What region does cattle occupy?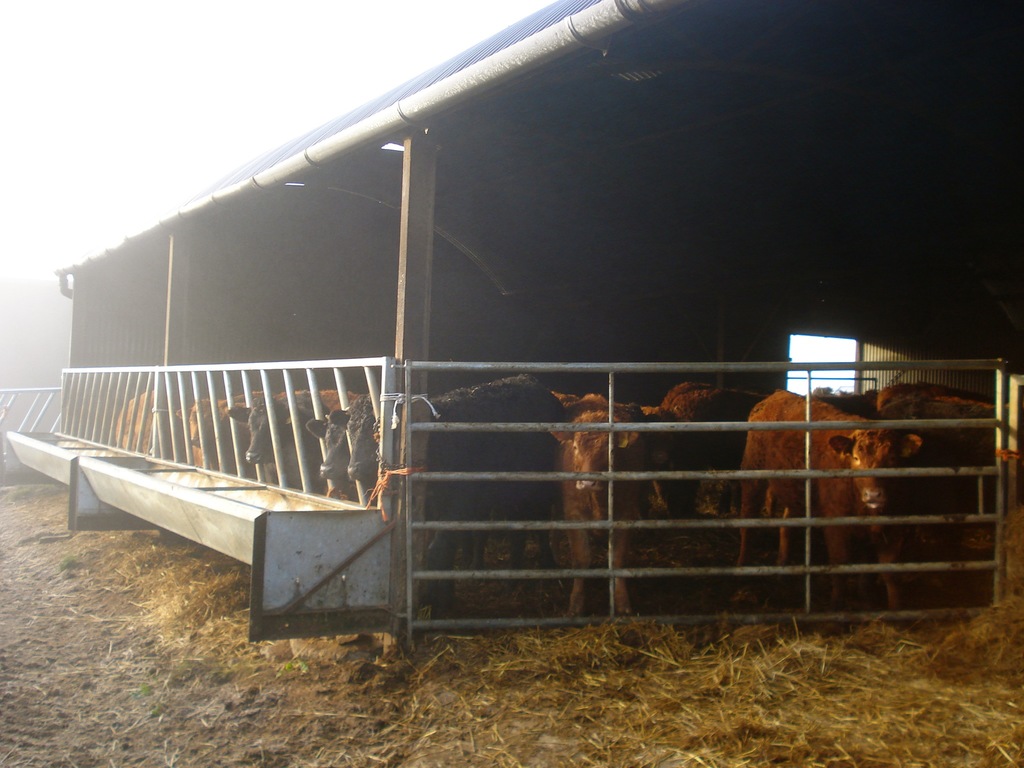
bbox(175, 390, 269, 468).
